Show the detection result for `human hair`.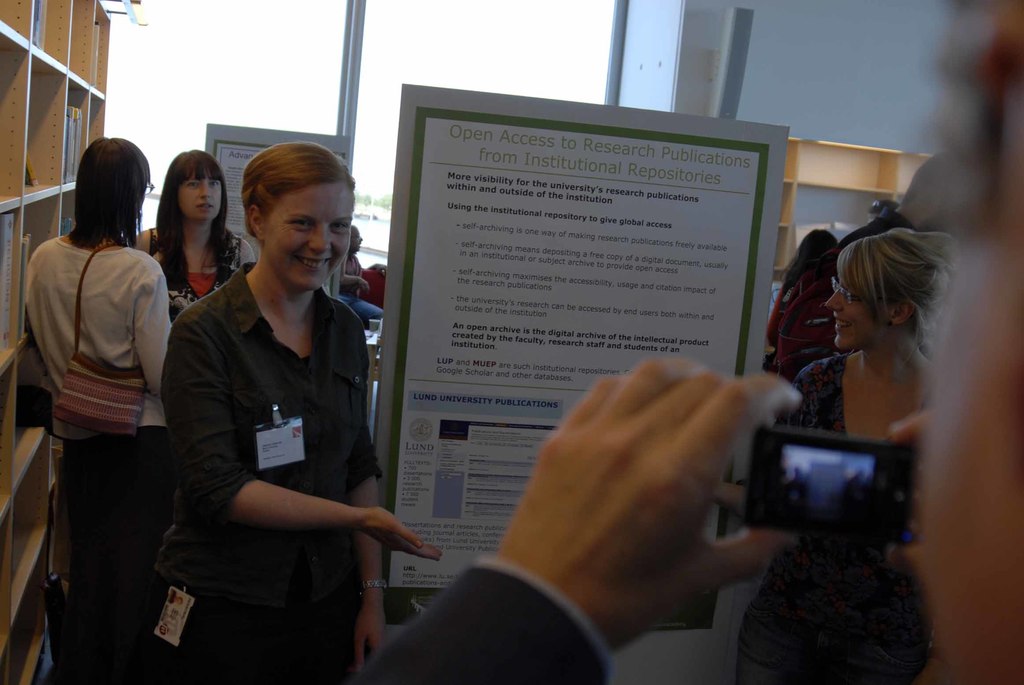
(x1=65, y1=134, x2=152, y2=249).
